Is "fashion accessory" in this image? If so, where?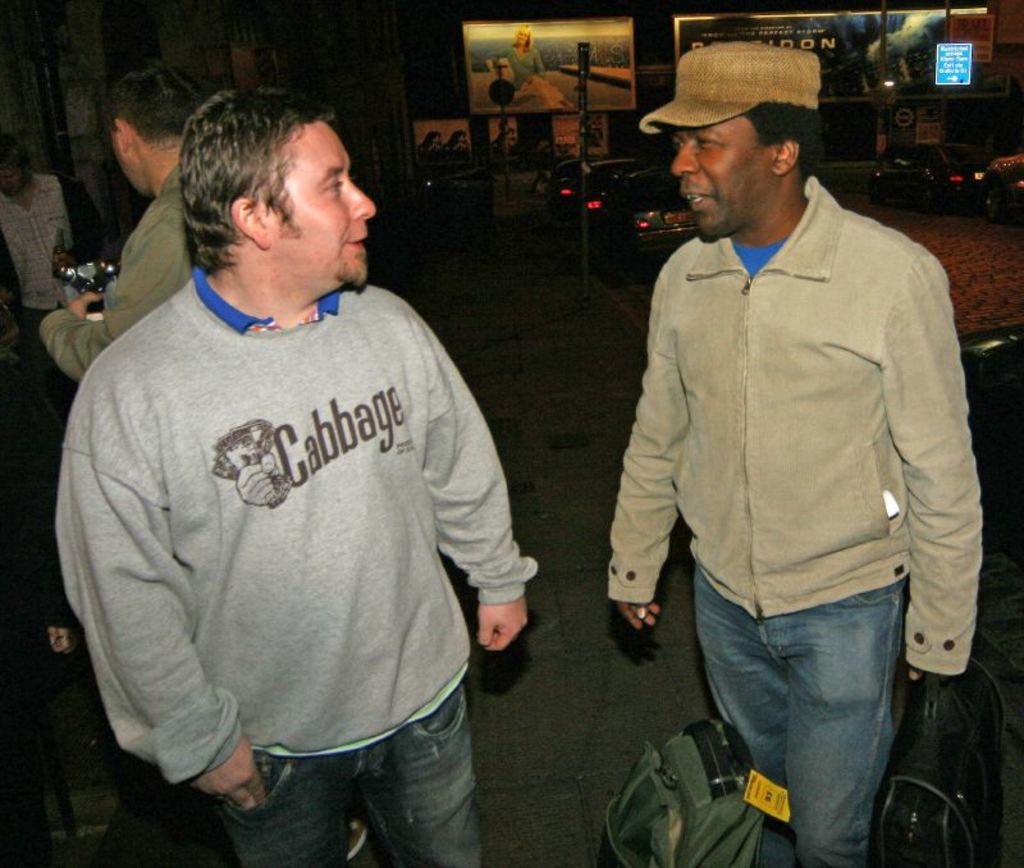
Yes, at locate(632, 38, 828, 127).
